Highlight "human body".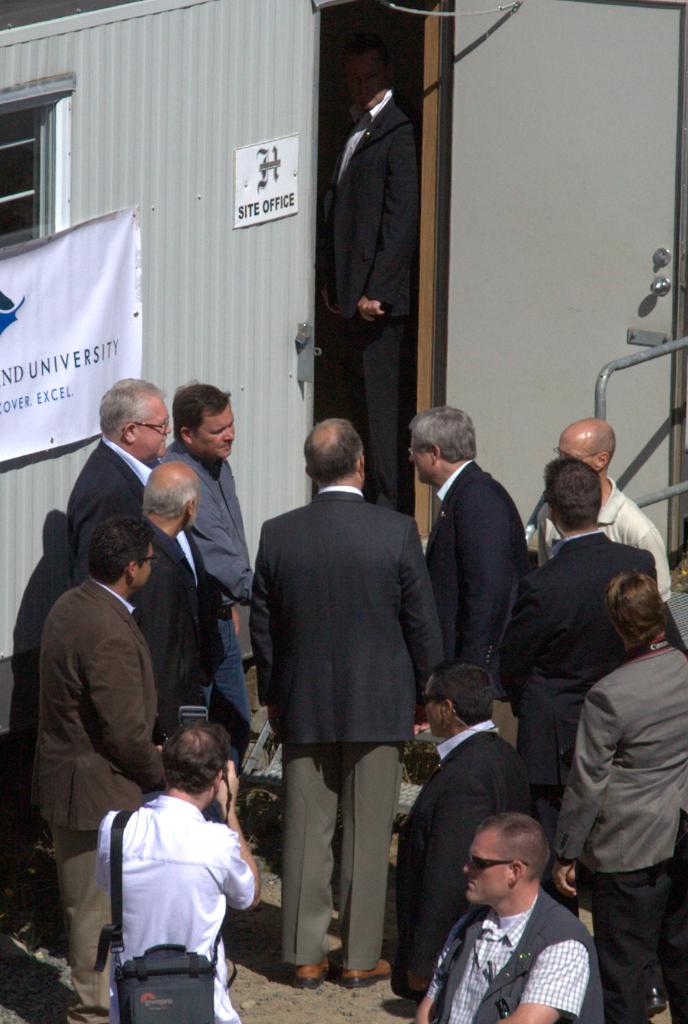
Highlighted region: {"left": 542, "top": 632, "right": 687, "bottom": 1023}.
